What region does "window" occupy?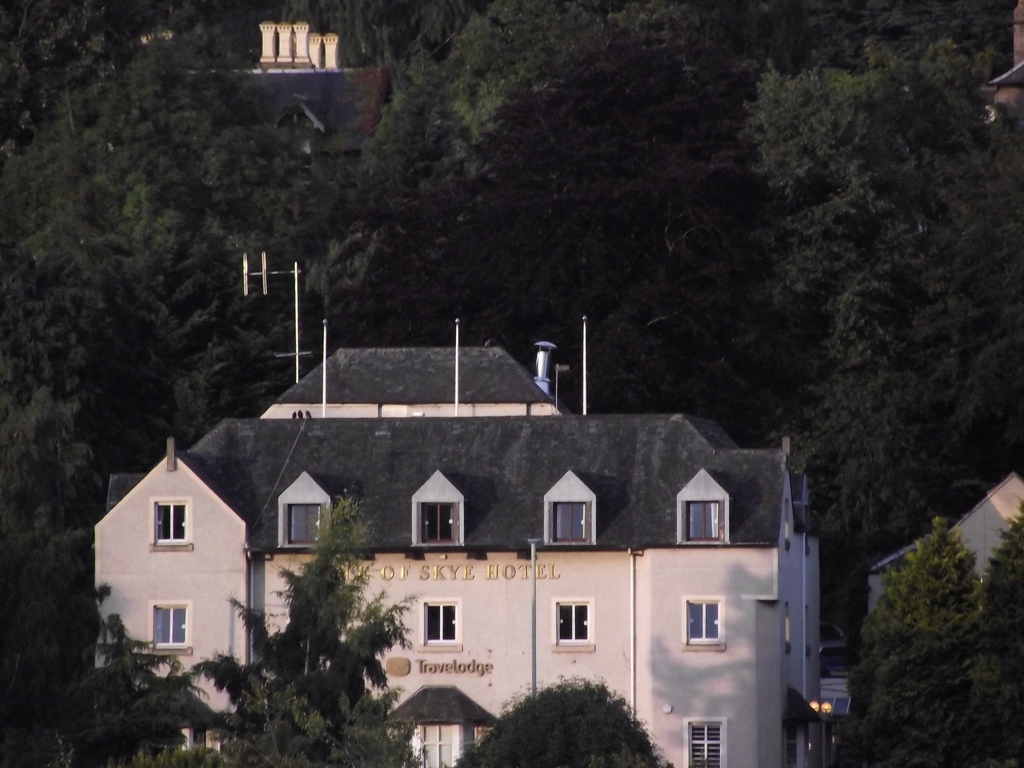
(154,501,189,547).
